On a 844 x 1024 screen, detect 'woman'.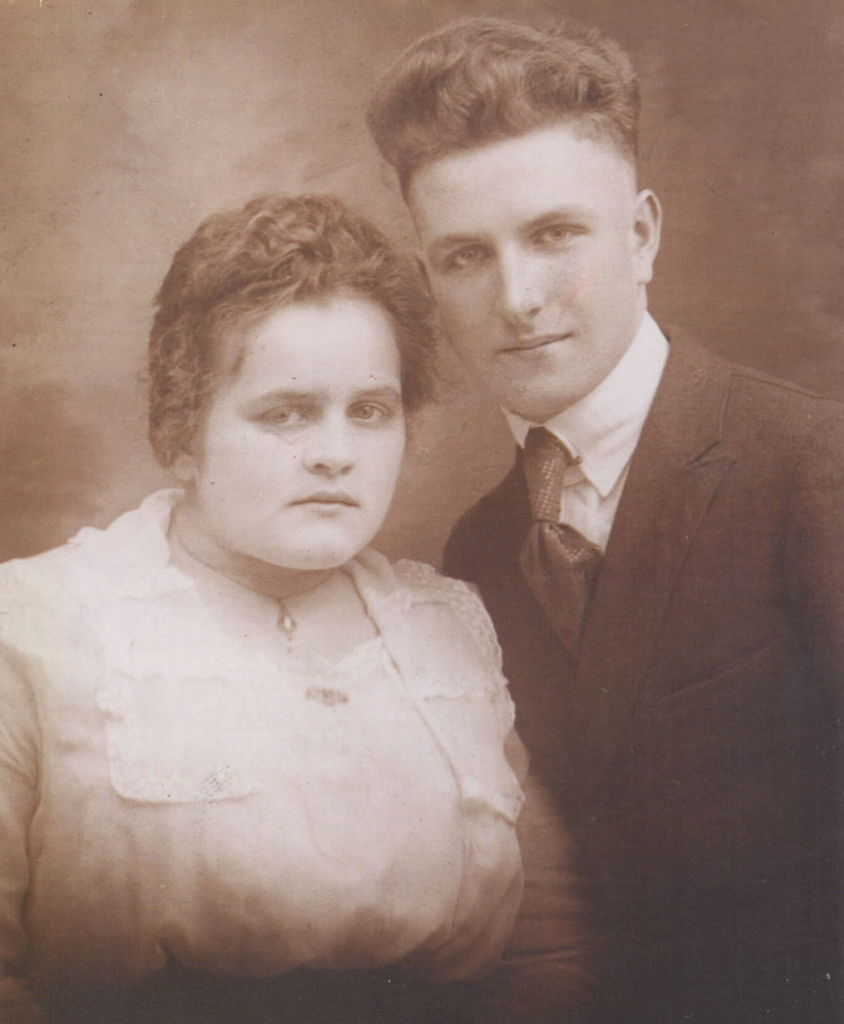
(x1=26, y1=150, x2=592, y2=1014).
